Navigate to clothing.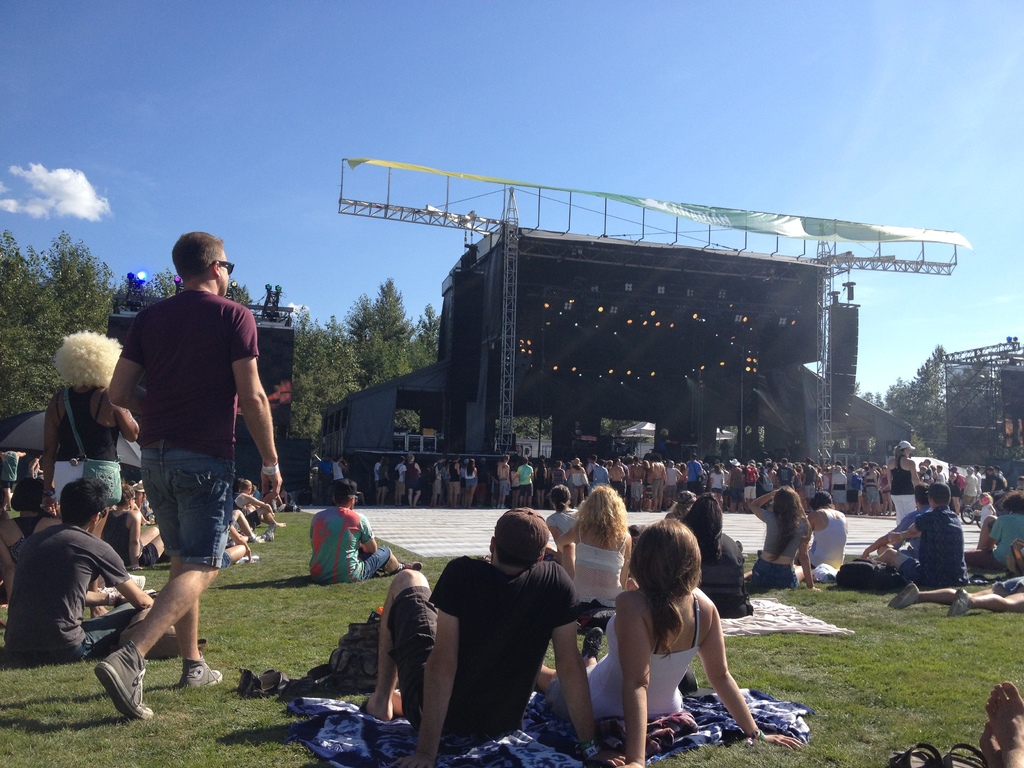
Navigation target: 563:516:625:612.
